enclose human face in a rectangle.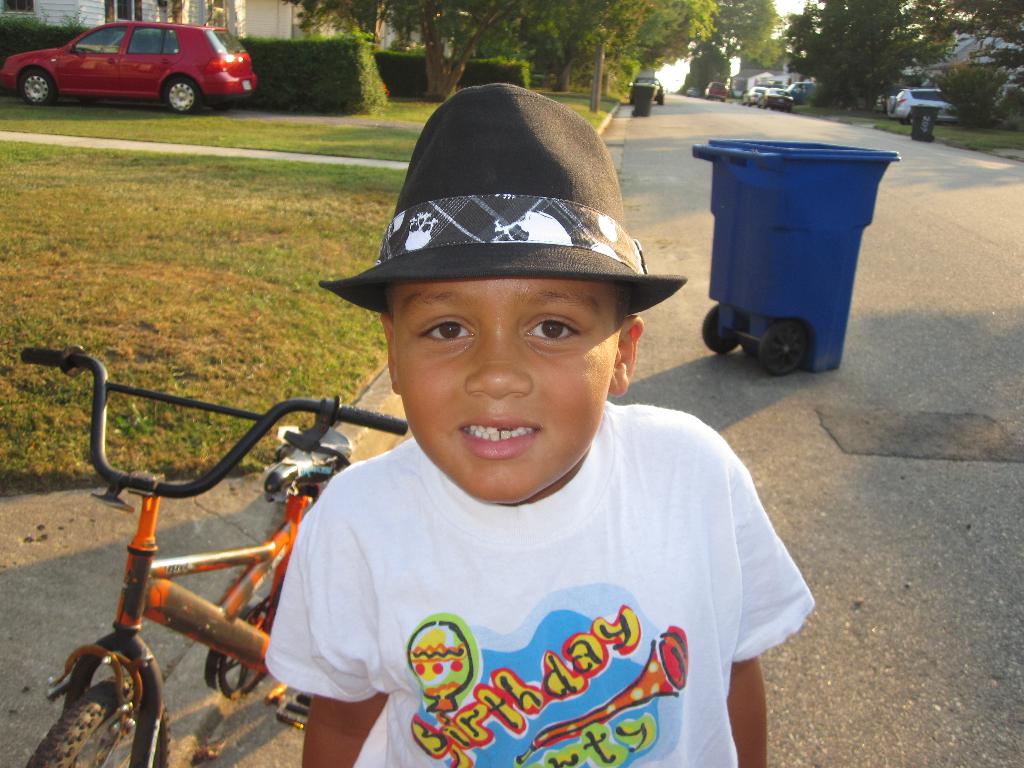
[left=392, top=282, right=614, bottom=506].
